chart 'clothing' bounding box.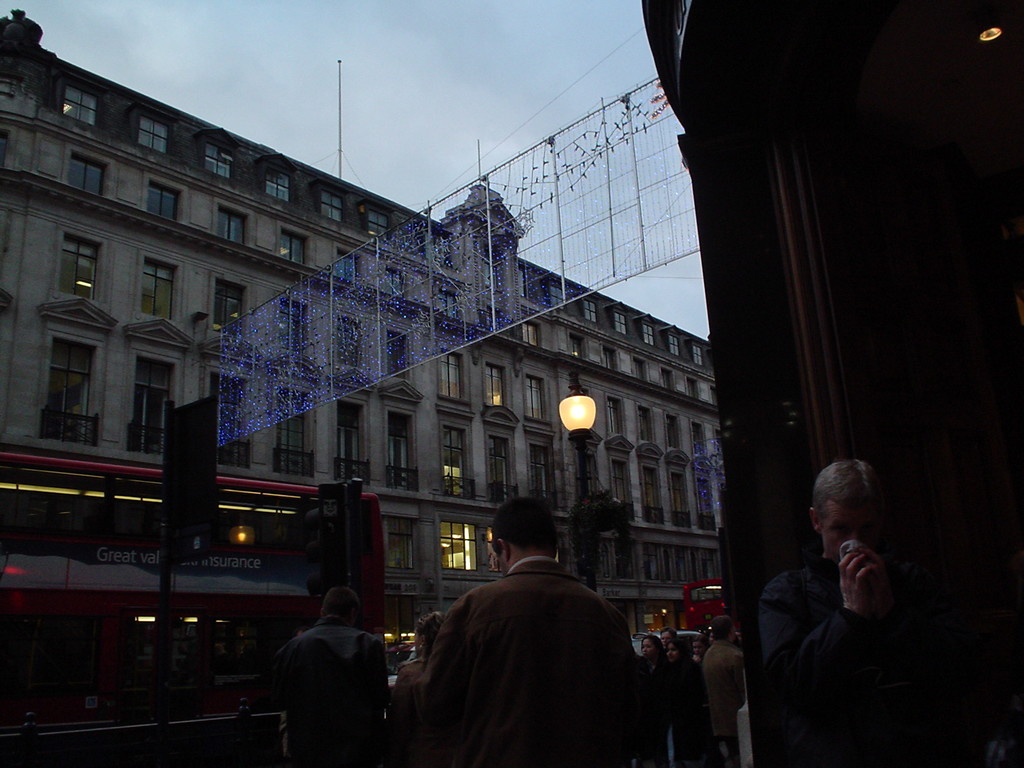
Charted: 377 644 435 758.
